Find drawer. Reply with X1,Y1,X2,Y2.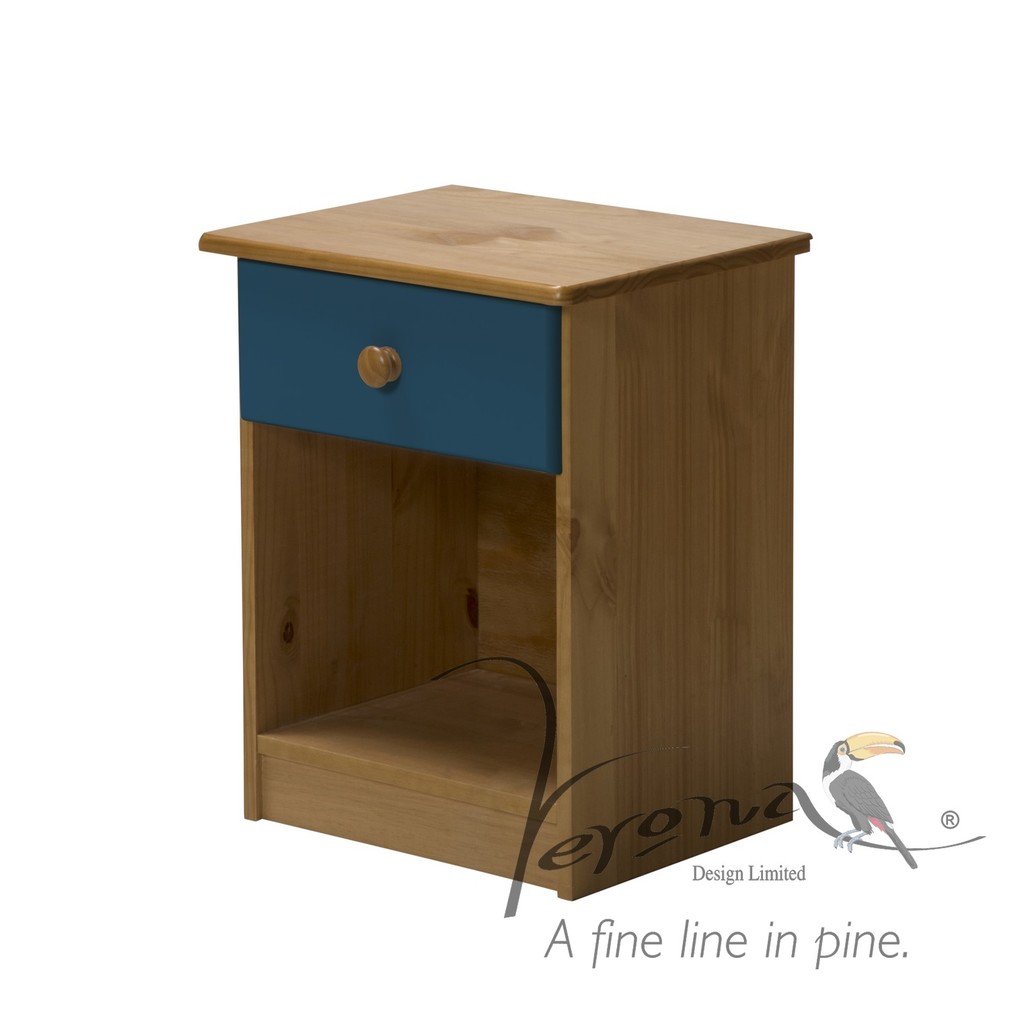
238,259,562,471.
